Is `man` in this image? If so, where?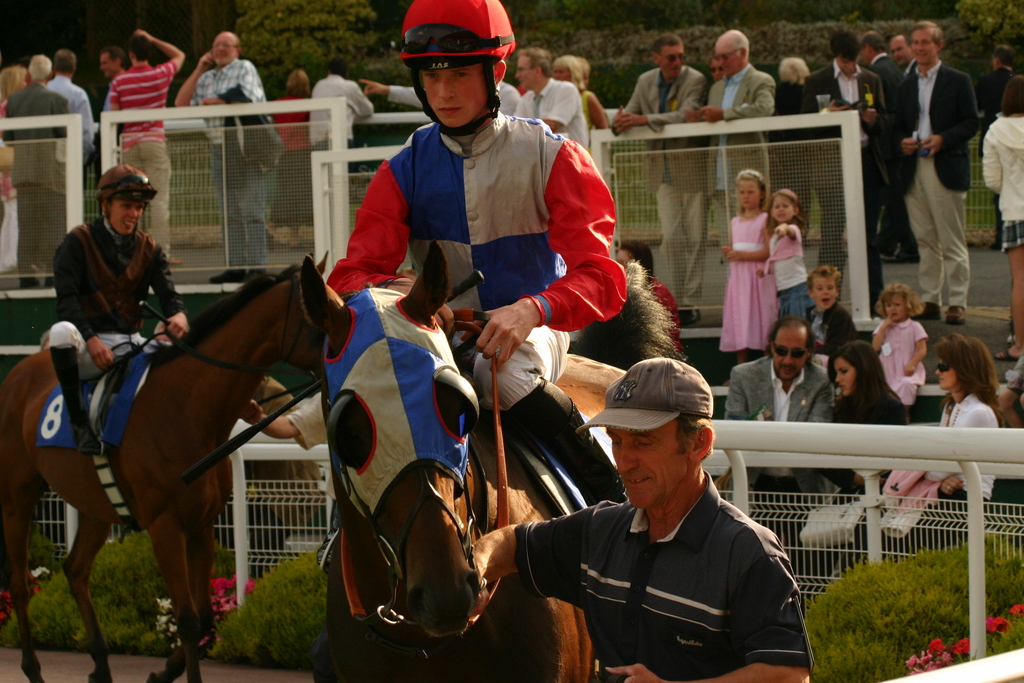
Yes, at pyautogui.locateOnScreen(4, 50, 70, 295).
